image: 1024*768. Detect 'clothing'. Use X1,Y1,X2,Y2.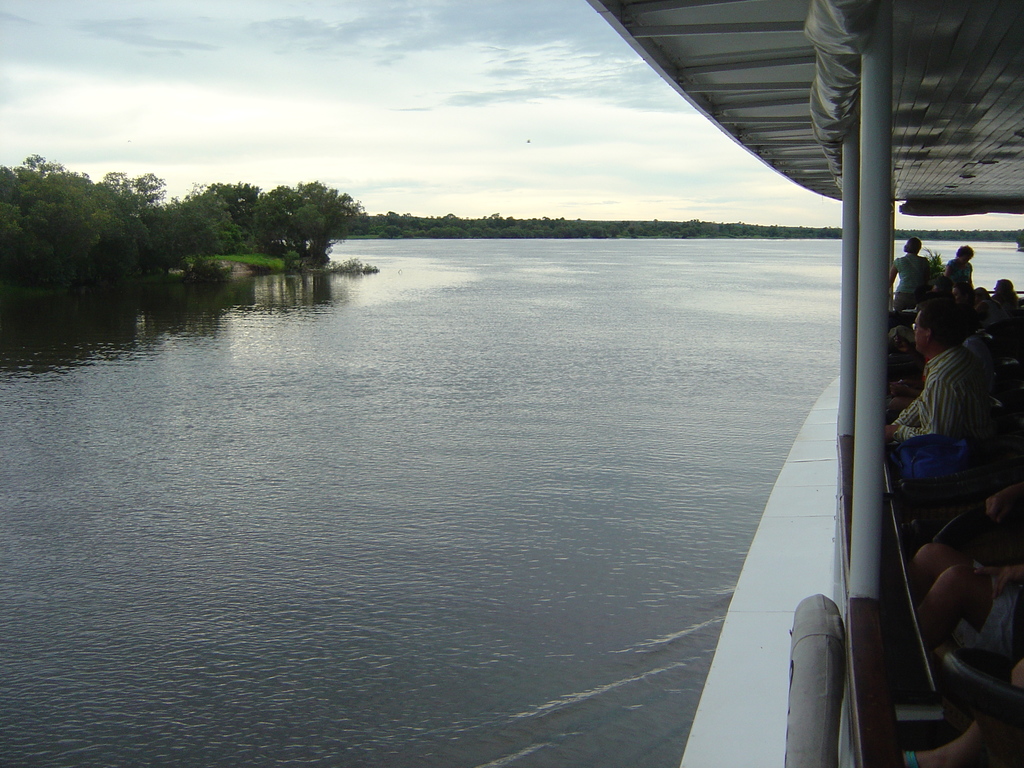
924,506,1023,561.
